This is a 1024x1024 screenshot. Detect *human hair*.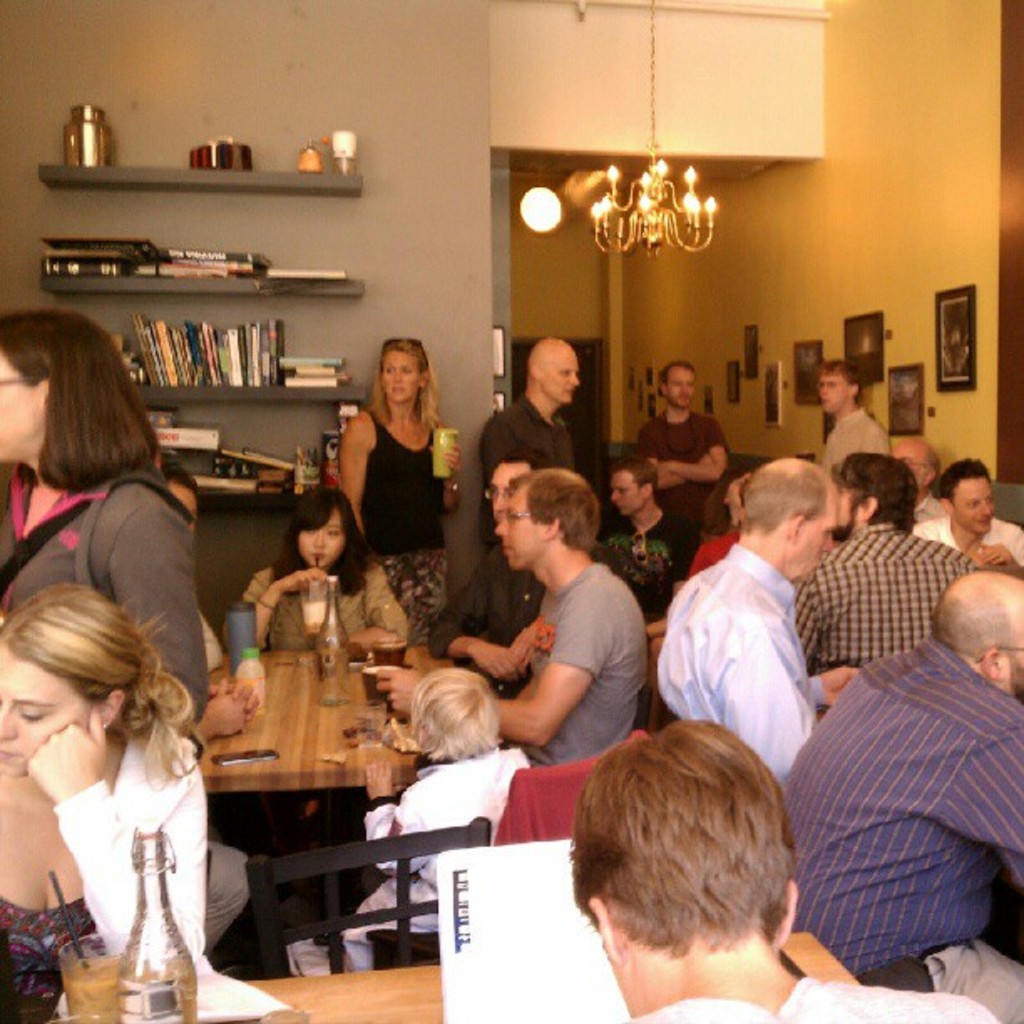
517/468/611/549.
